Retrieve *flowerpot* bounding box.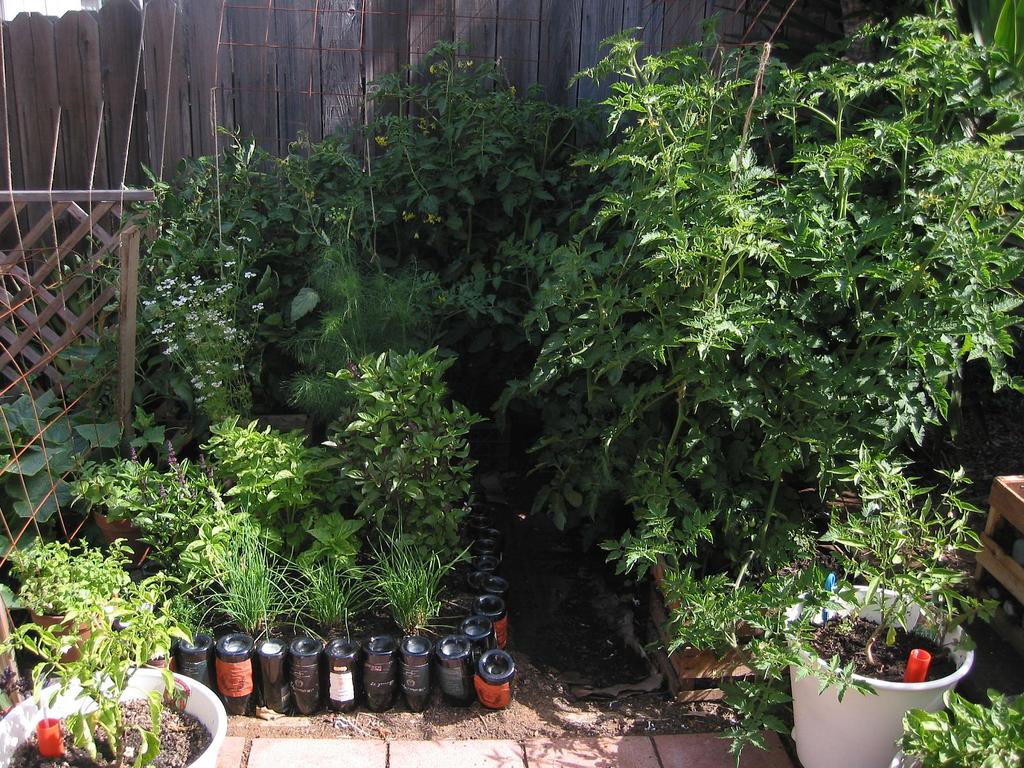
Bounding box: BBox(0, 662, 228, 767).
